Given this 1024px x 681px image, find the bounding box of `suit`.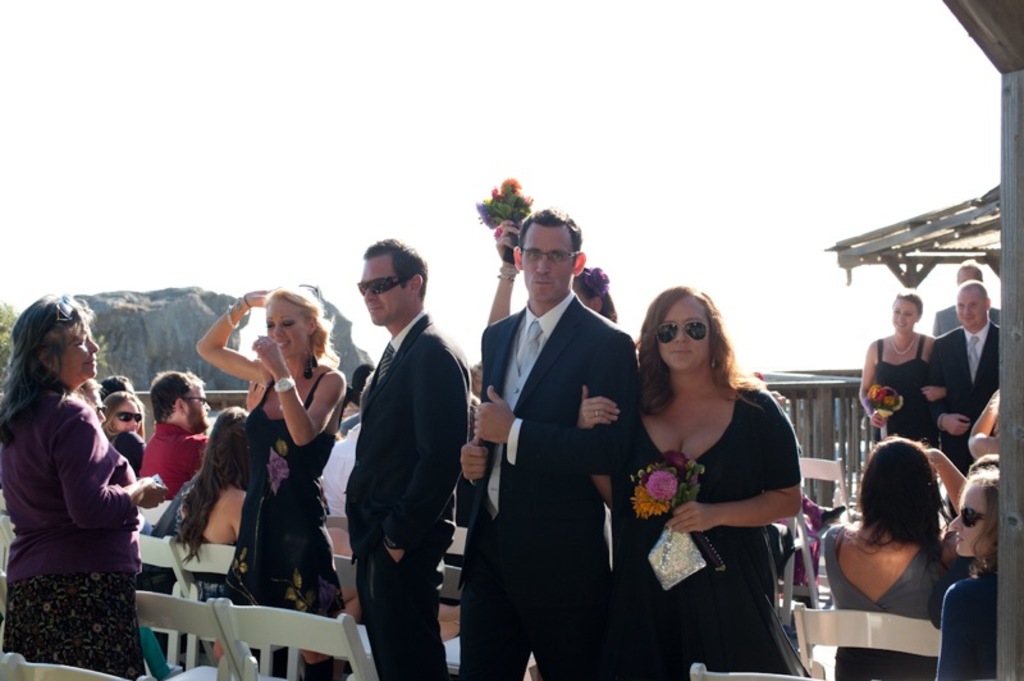
{"x1": 348, "y1": 312, "x2": 463, "y2": 680}.
